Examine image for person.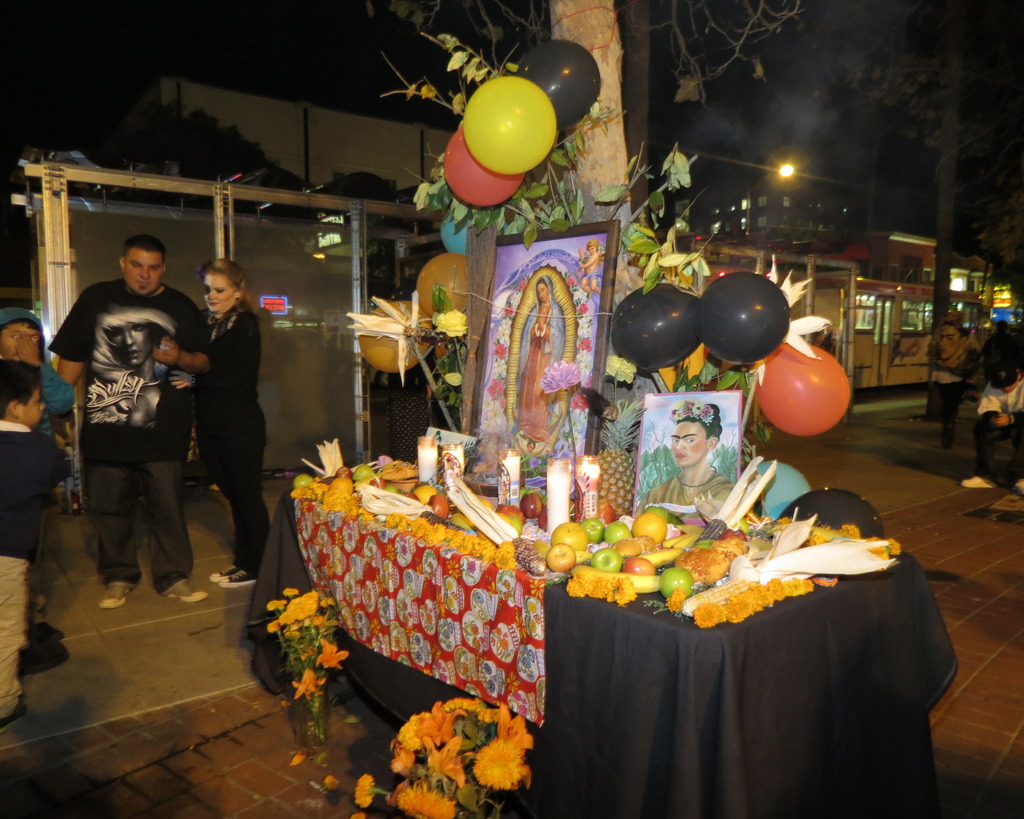
Examination result: 962/361/1023/491.
